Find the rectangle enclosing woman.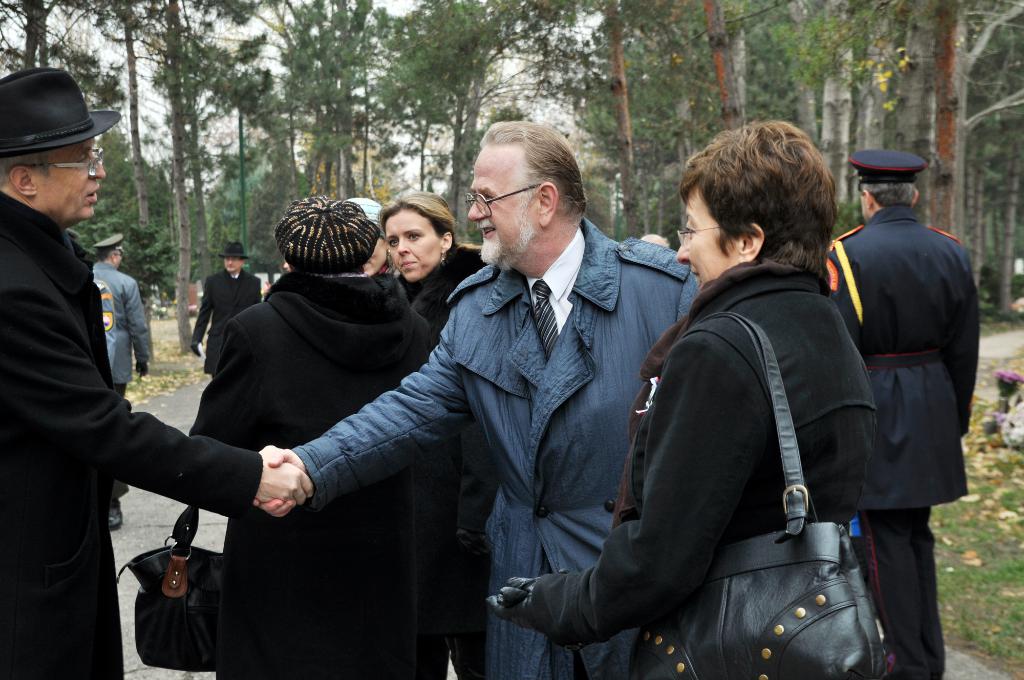
(538, 133, 945, 679).
